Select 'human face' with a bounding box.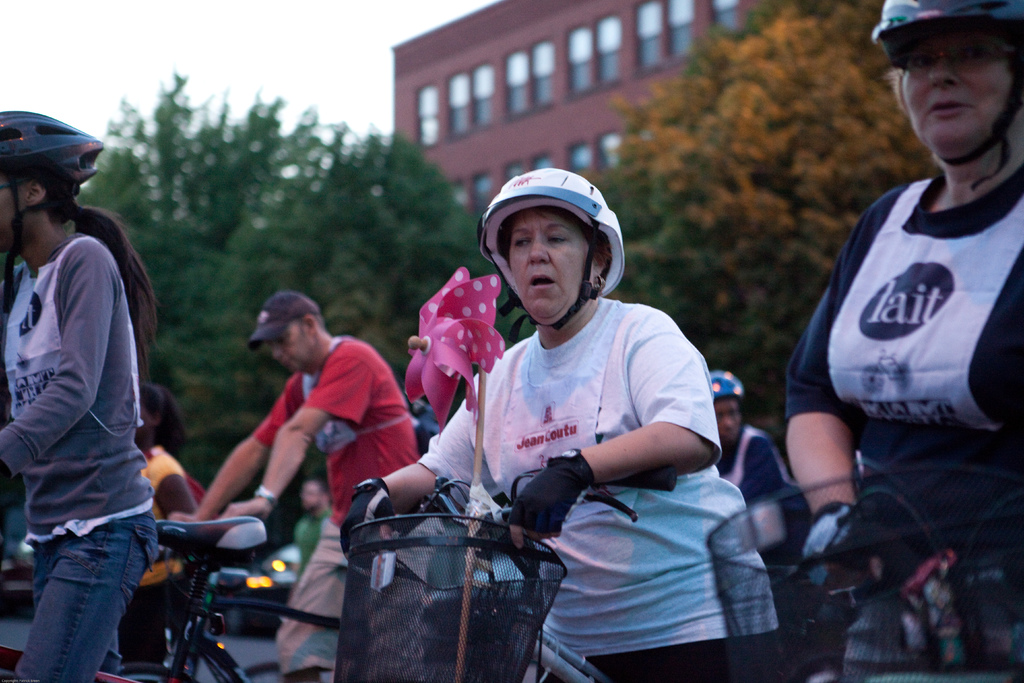
BBox(0, 181, 29, 252).
